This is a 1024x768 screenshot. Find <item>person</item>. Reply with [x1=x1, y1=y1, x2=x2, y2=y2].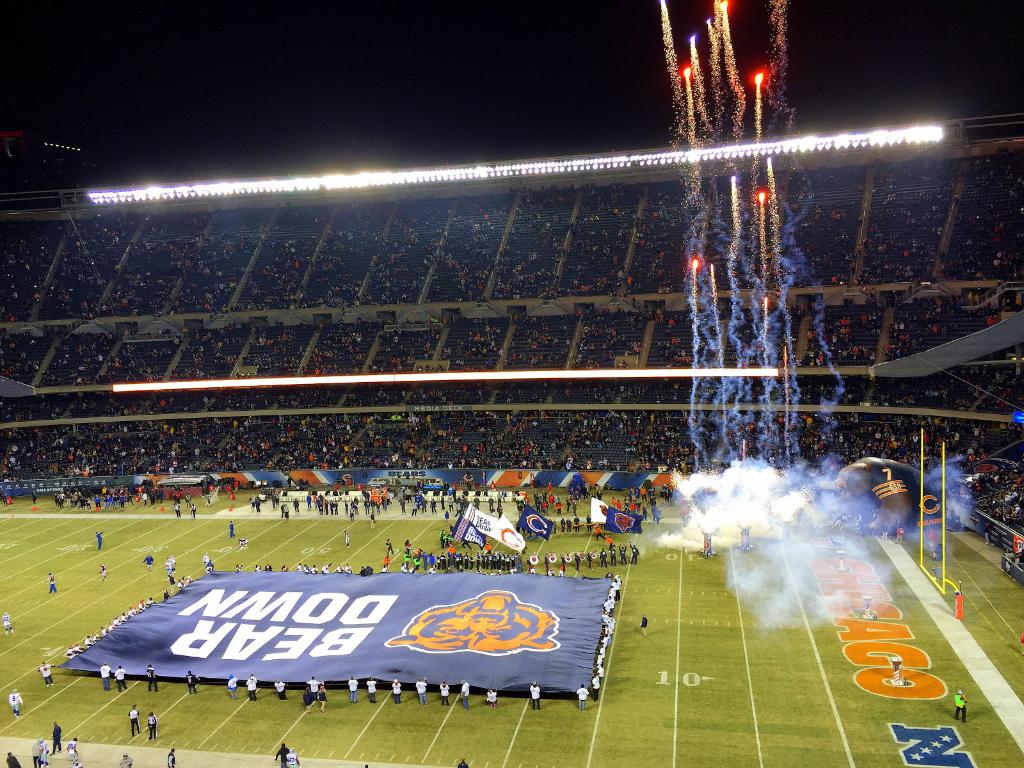
[x1=30, y1=737, x2=46, y2=764].
